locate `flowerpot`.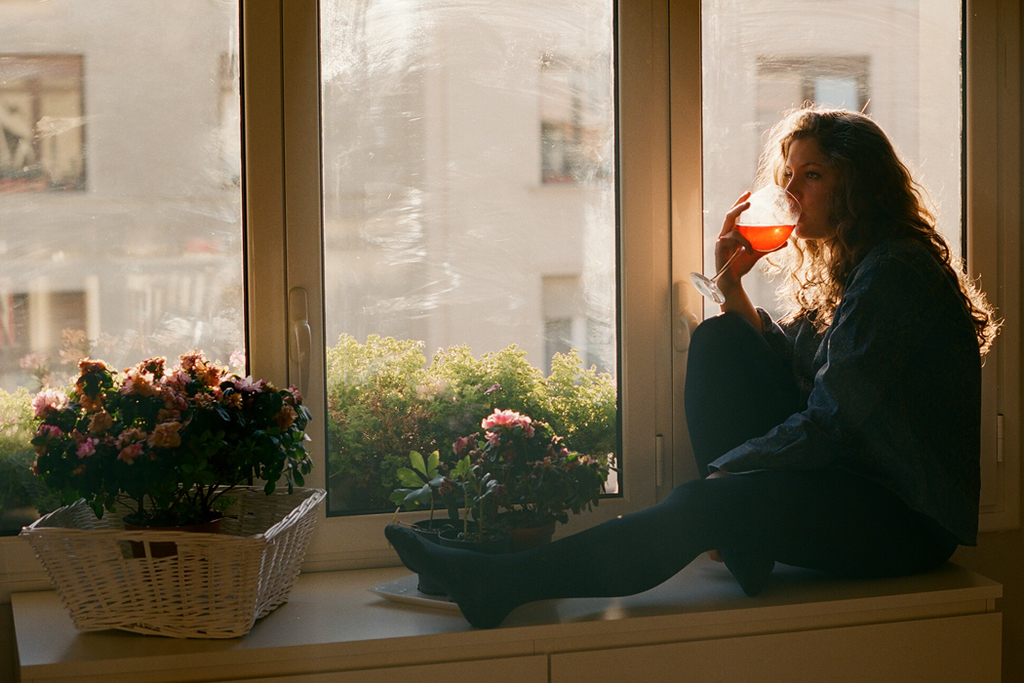
Bounding box: 20, 473, 329, 645.
